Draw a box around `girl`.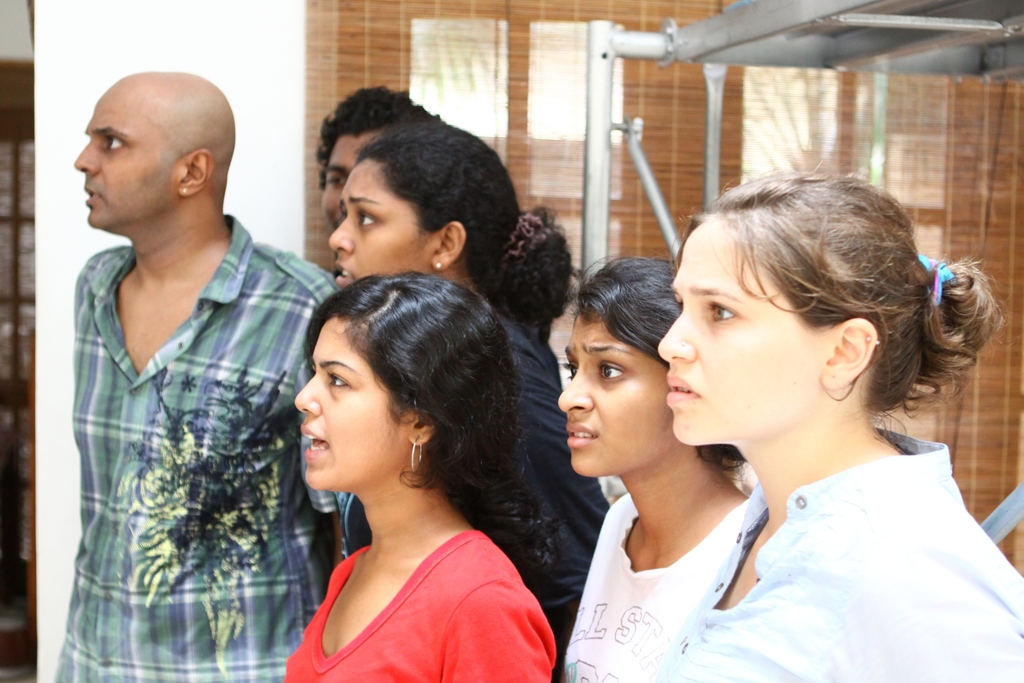
(x1=665, y1=169, x2=1023, y2=670).
